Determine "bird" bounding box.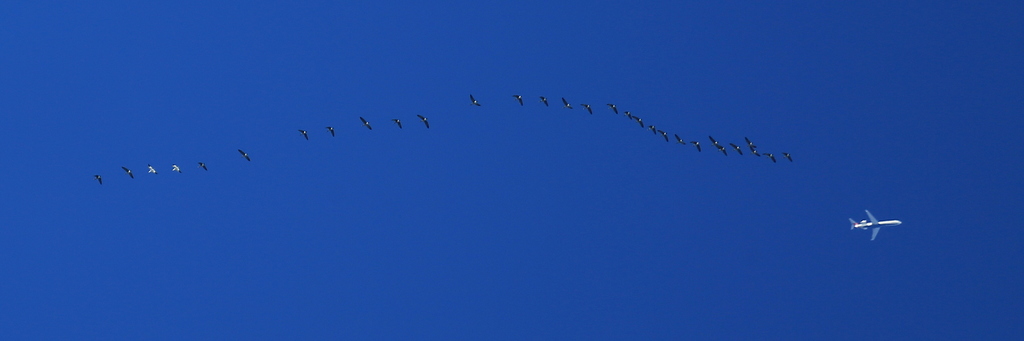
Determined: region(748, 137, 764, 149).
